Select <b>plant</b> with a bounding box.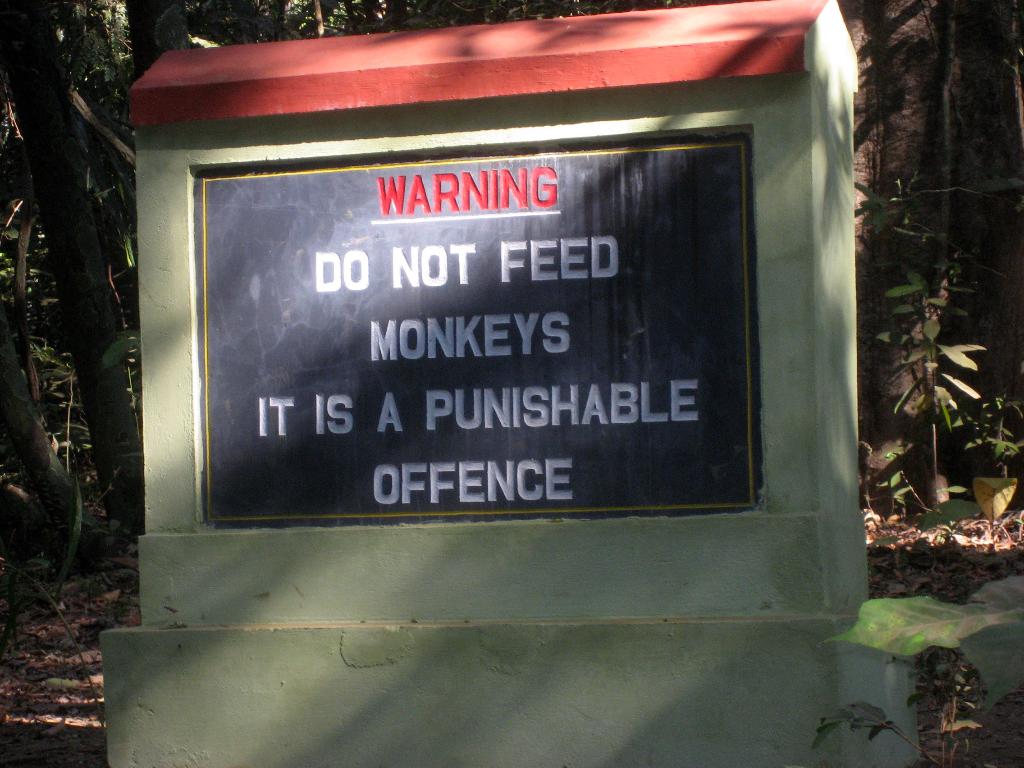
x1=883 y1=273 x2=991 y2=538.
